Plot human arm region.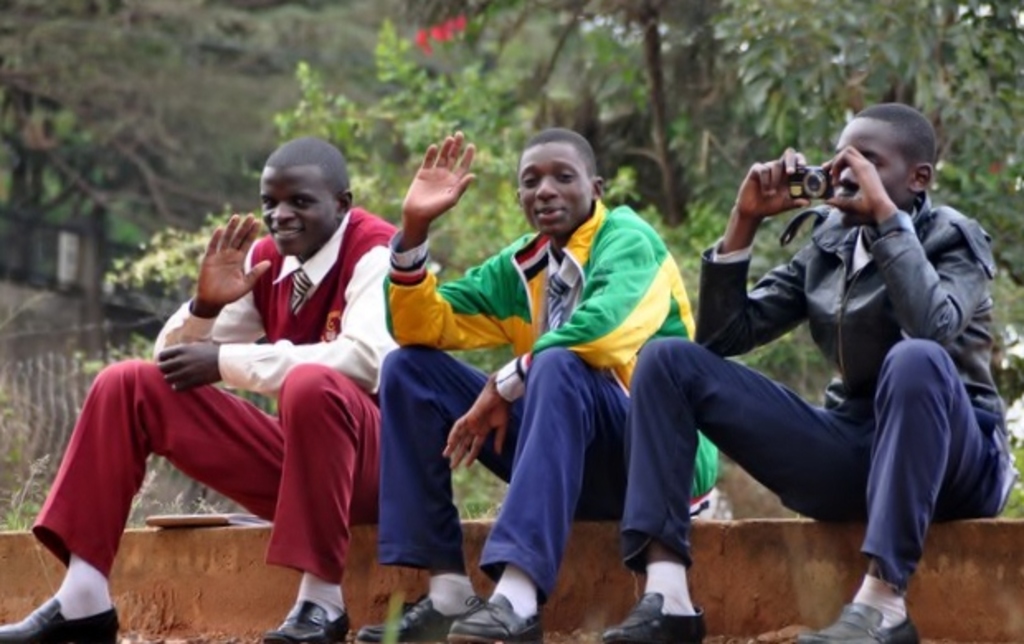
Plotted at {"left": 390, "top": 122, "right": 514, "bottom": 352}.
